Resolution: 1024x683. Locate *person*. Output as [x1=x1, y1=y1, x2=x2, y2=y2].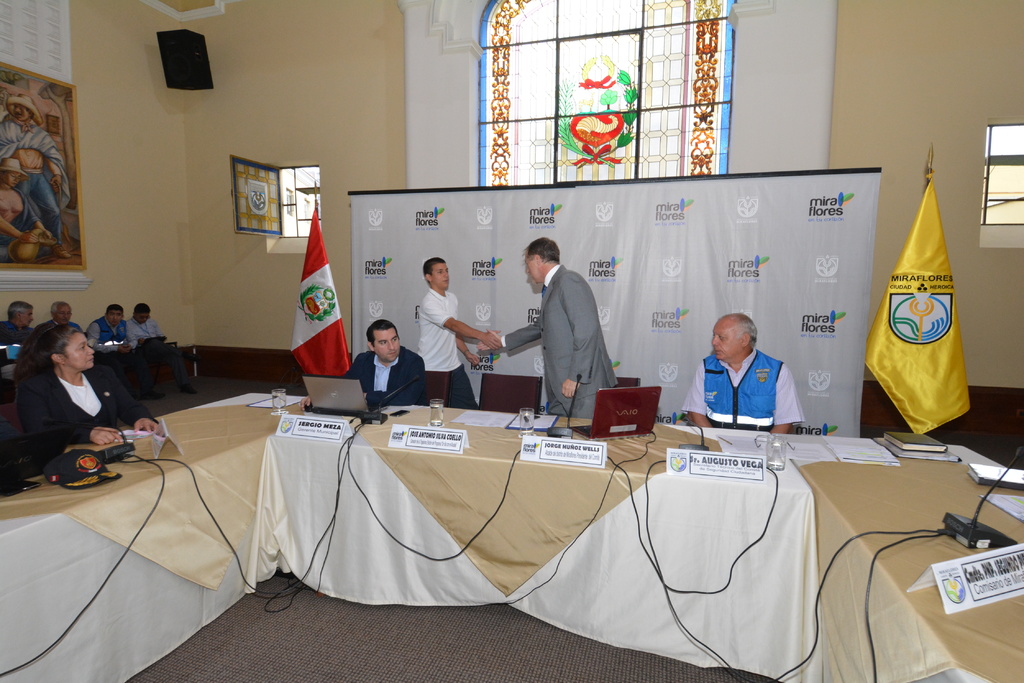
[x1=416, y1=257, x2=485, y2=406].
